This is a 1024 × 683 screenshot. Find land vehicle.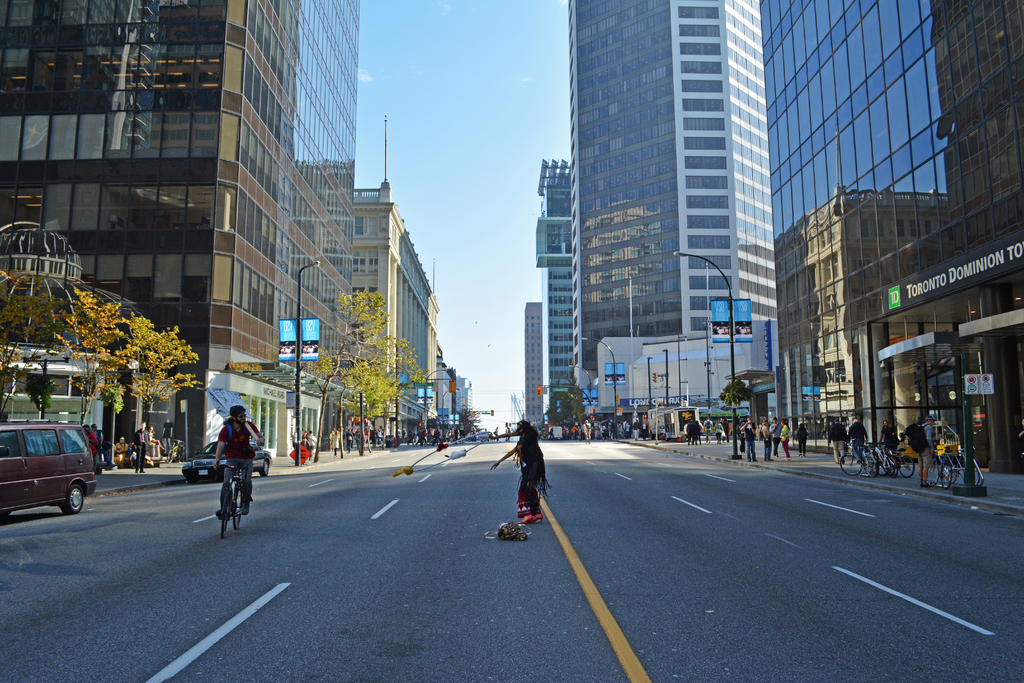
Bounding box: locate(215, 461, 246, 535).
